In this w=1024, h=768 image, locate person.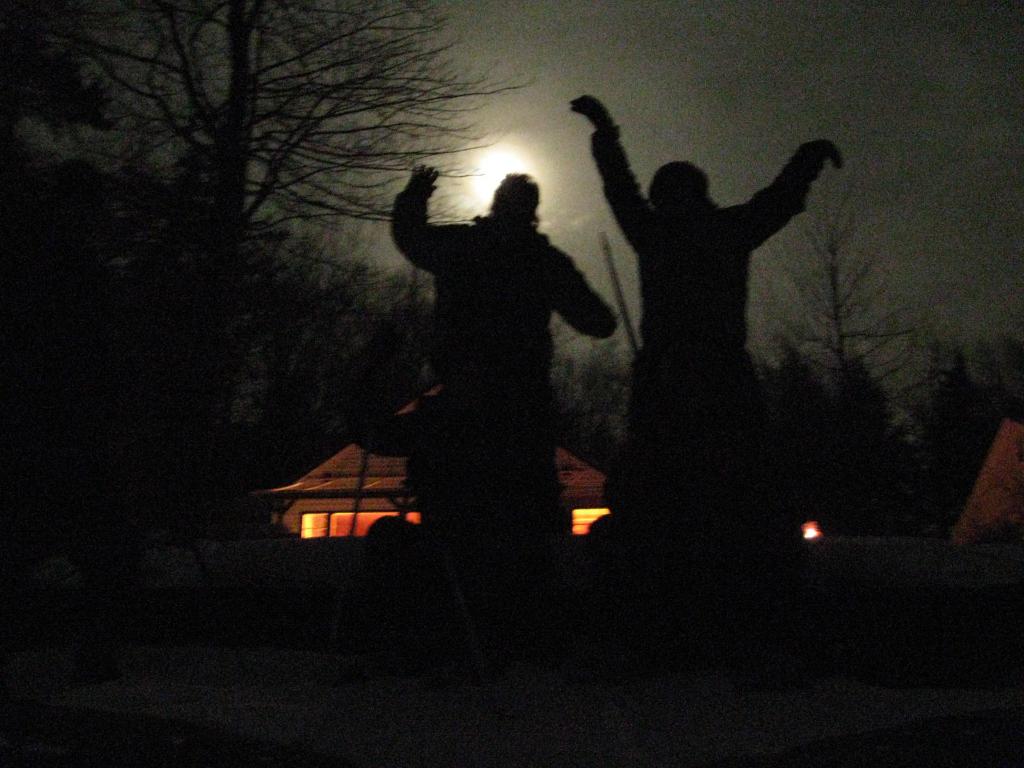
Bounding box: box(375, 124, 619, 579).
